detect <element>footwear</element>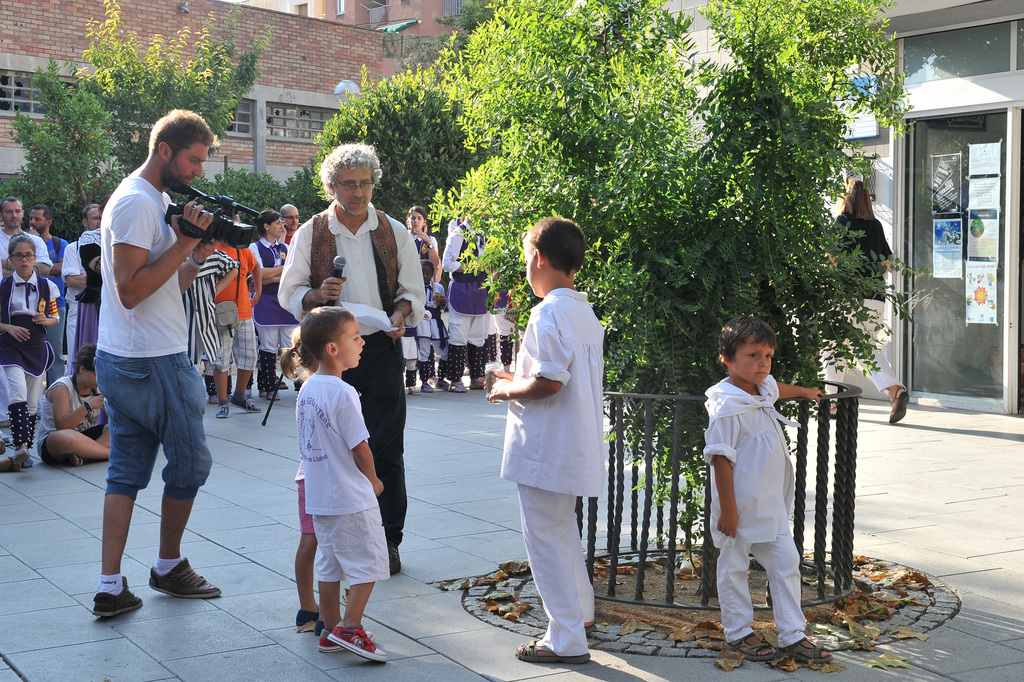
pyautogui.locateOnScreen(419, 378, 434, 391)
